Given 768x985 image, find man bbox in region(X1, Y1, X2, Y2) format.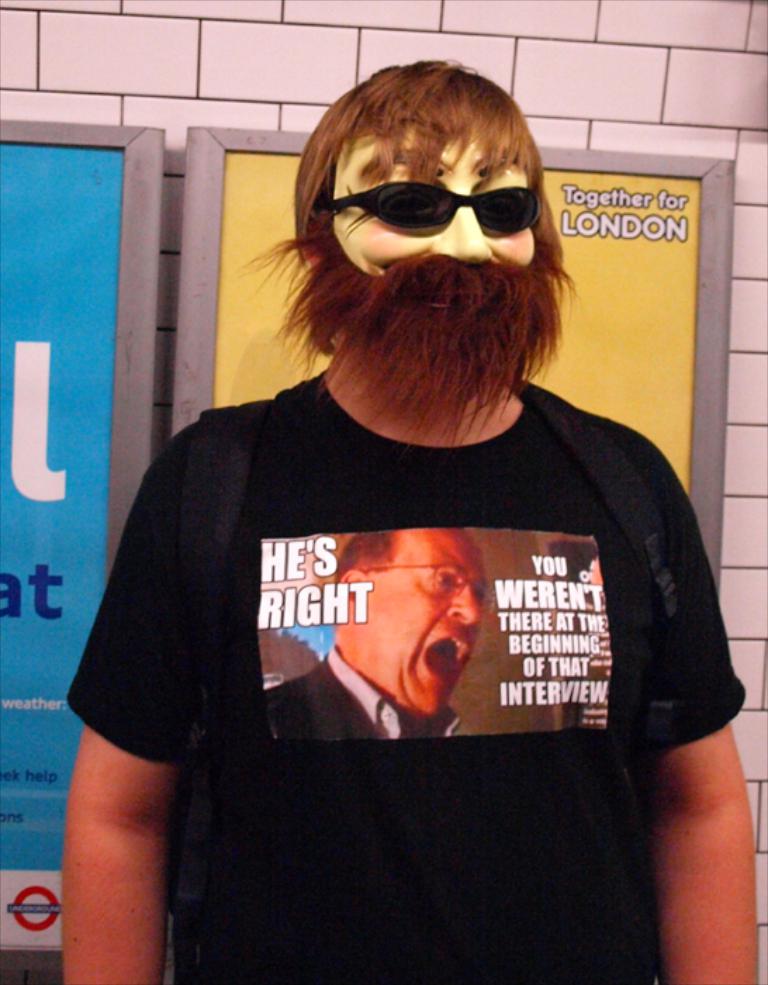
region(76, 75, 736, 943).
